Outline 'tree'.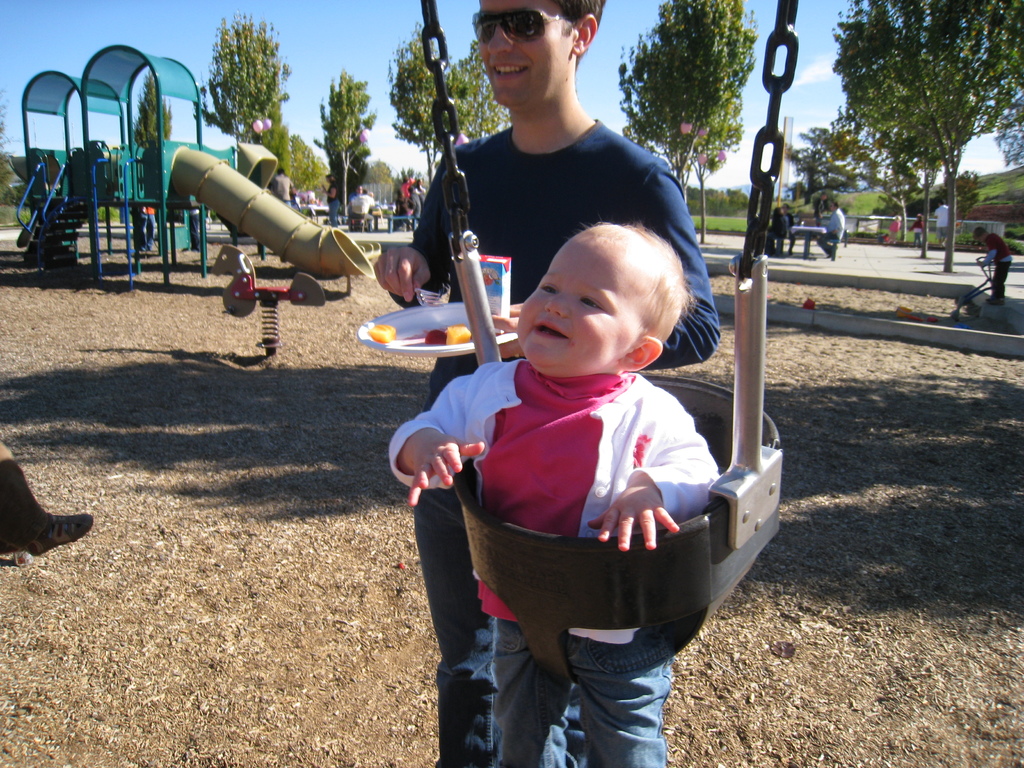
Outline: x1=191, y1=10, x2=292, y2=179.
